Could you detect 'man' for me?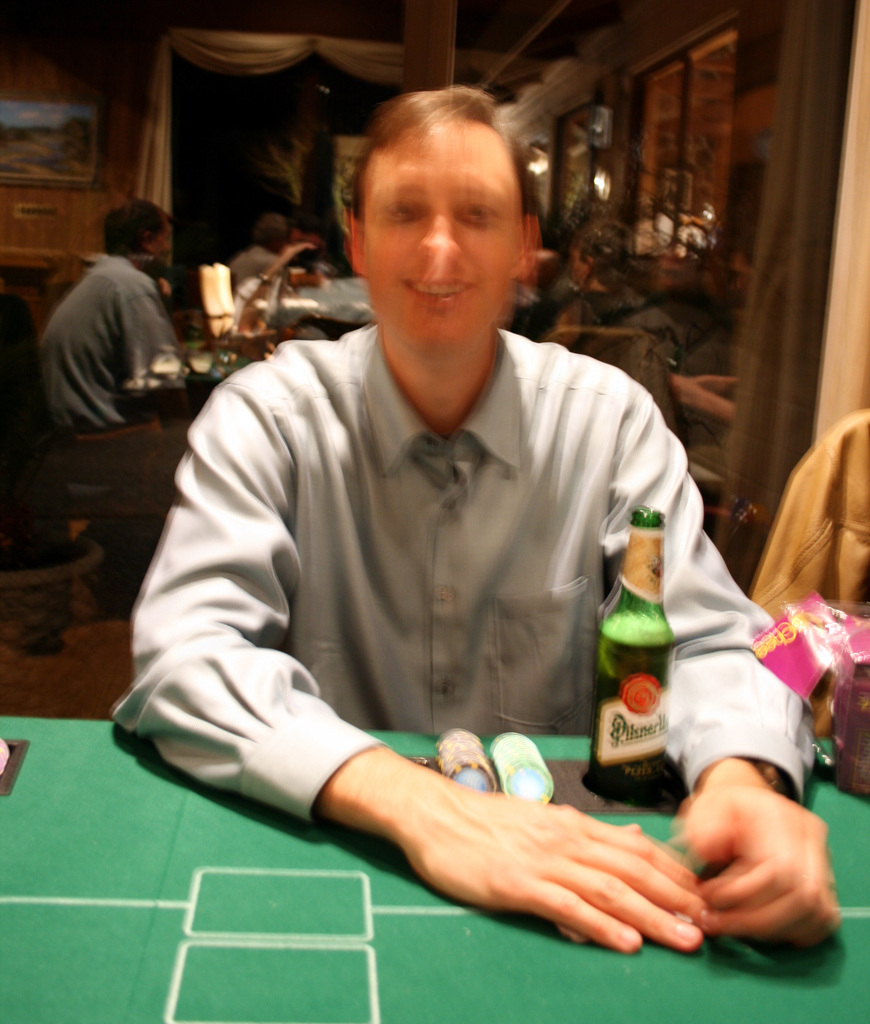
Detection result: 518,219,676,389.
